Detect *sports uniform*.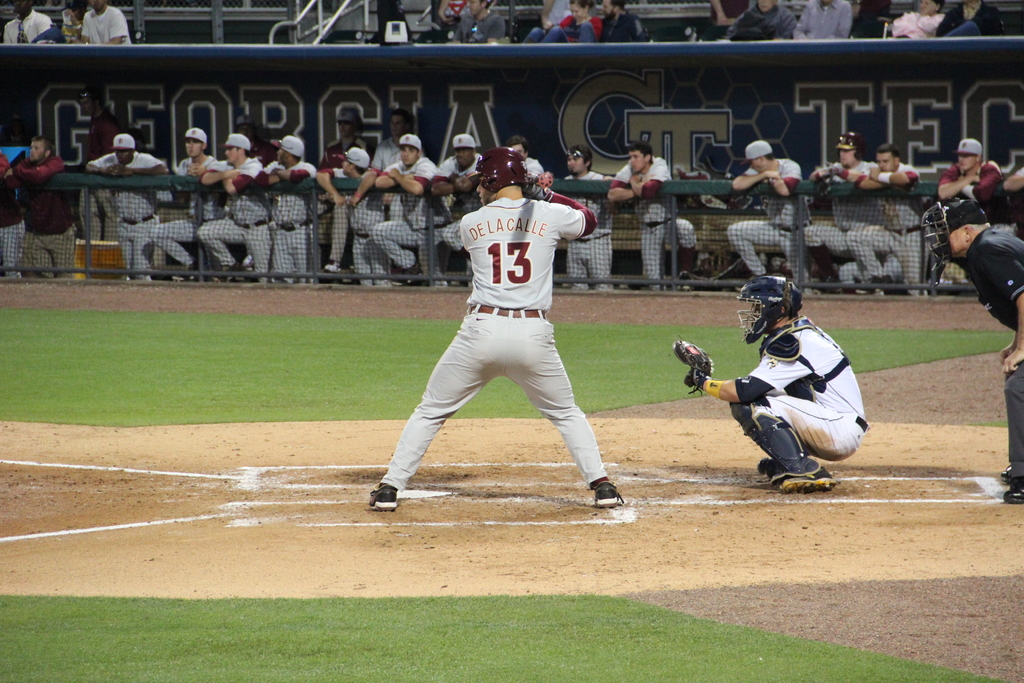
Detected at l=563, t=170, r=603, b=288.
